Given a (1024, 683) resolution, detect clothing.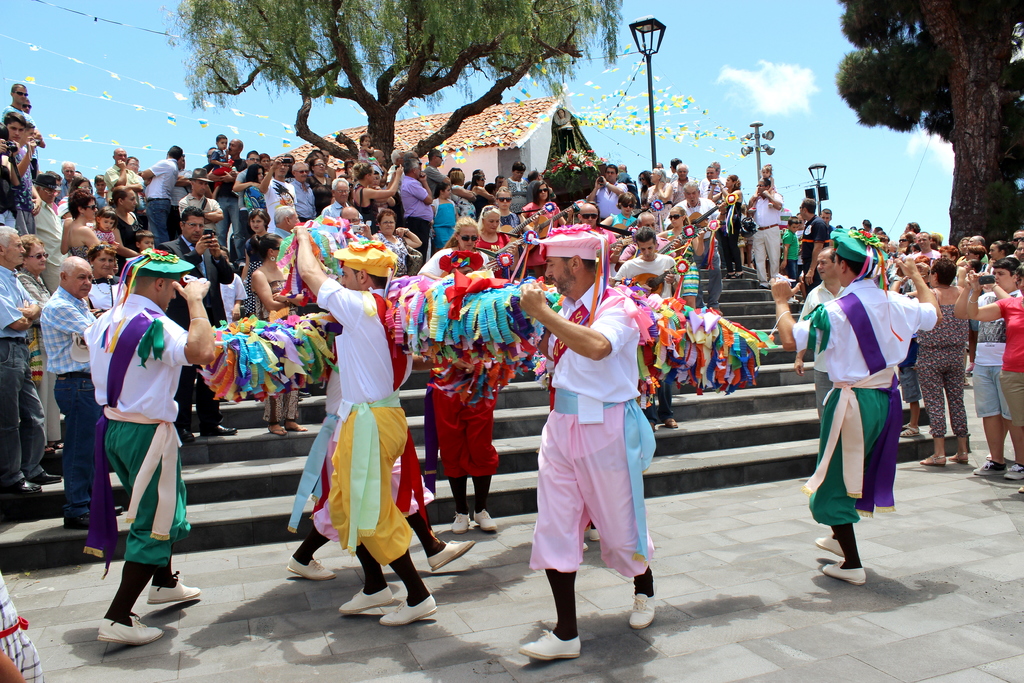
bbox(608, 247, 675, 293).
